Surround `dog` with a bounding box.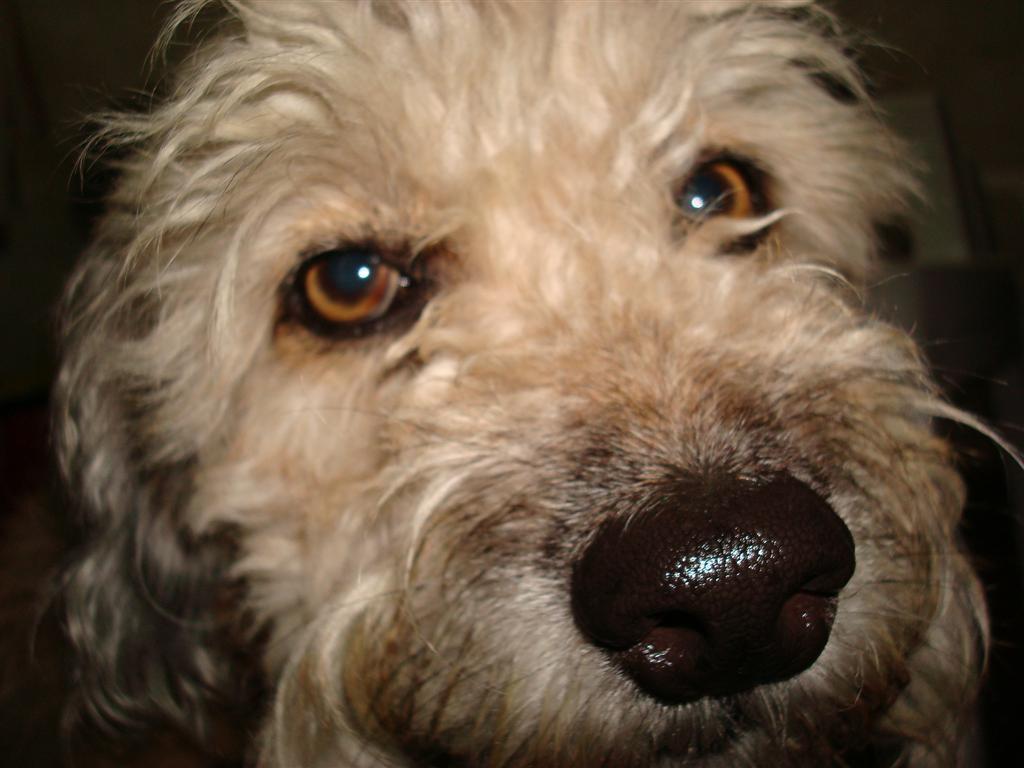
select_region(41, 1, 1013, 767).
